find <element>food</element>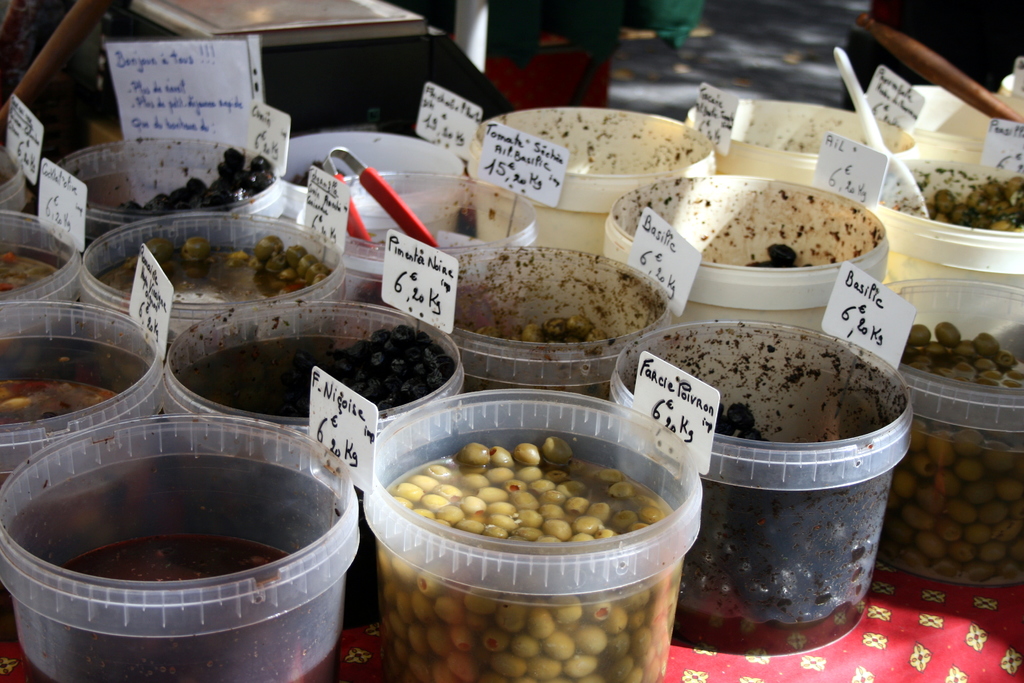
x1=476 y1=110 x2=714 y2=174
